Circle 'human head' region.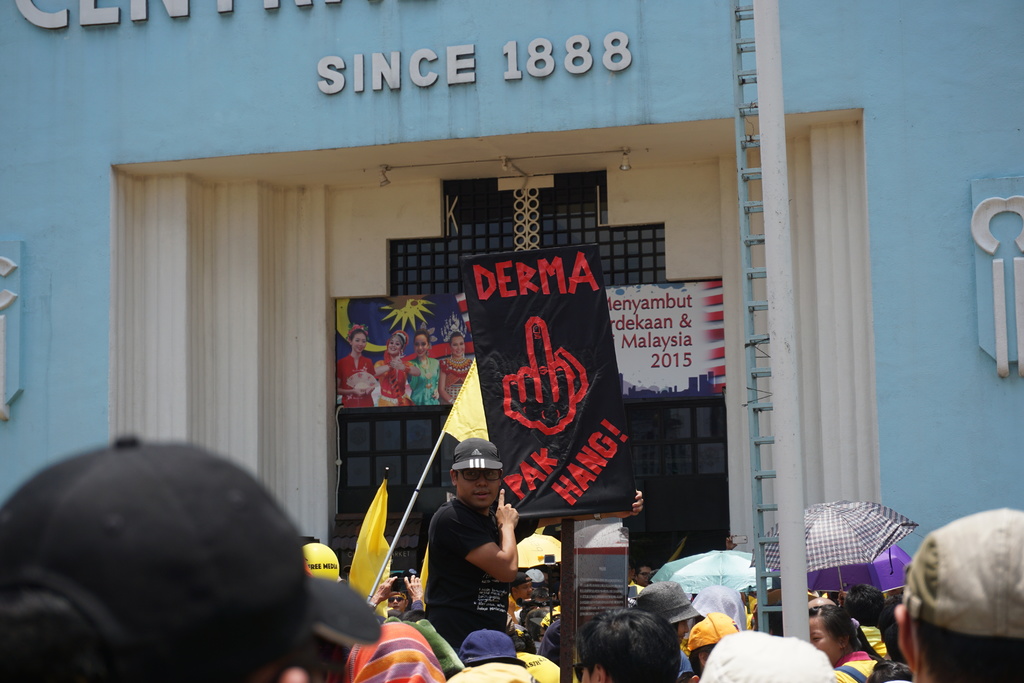
Region: locate(683, 612, 739, 682).
